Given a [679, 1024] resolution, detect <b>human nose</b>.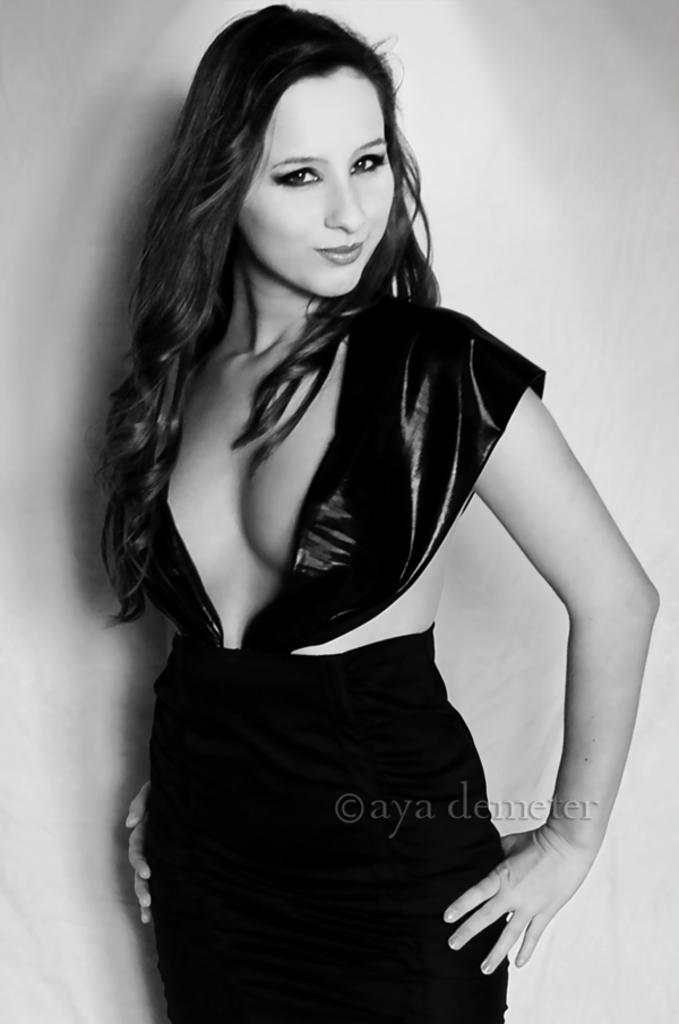
[x1=320, y1=153, x2=367, y2=230].
